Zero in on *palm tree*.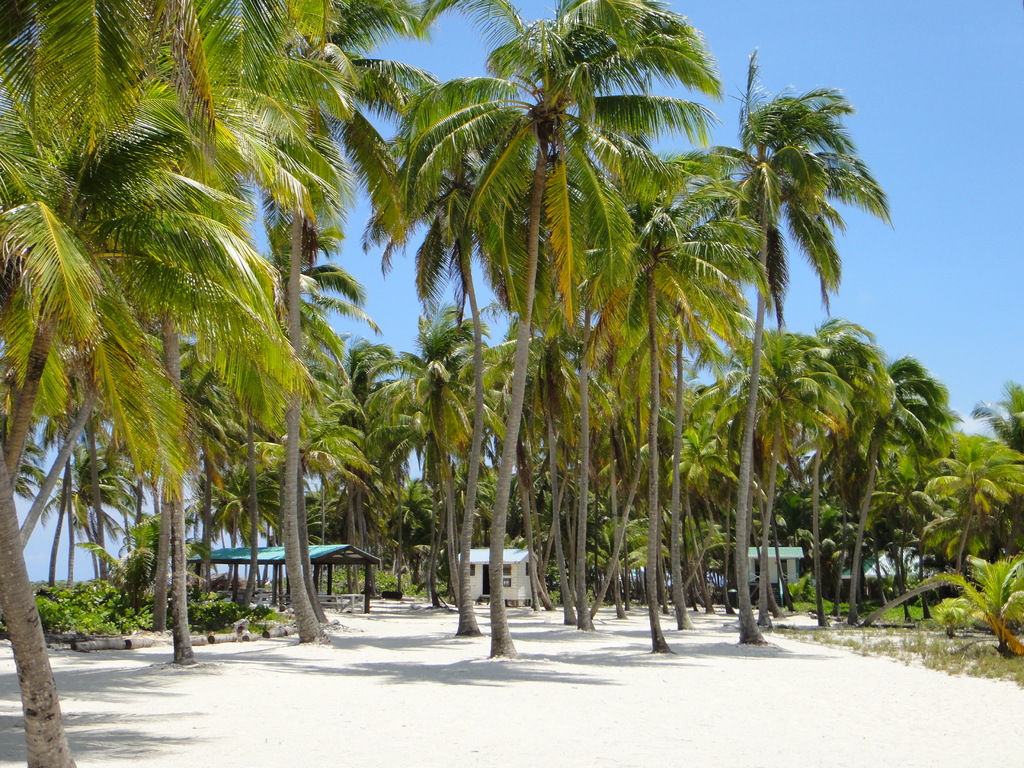
Zeroed in: 804, 314, 908, 585.
